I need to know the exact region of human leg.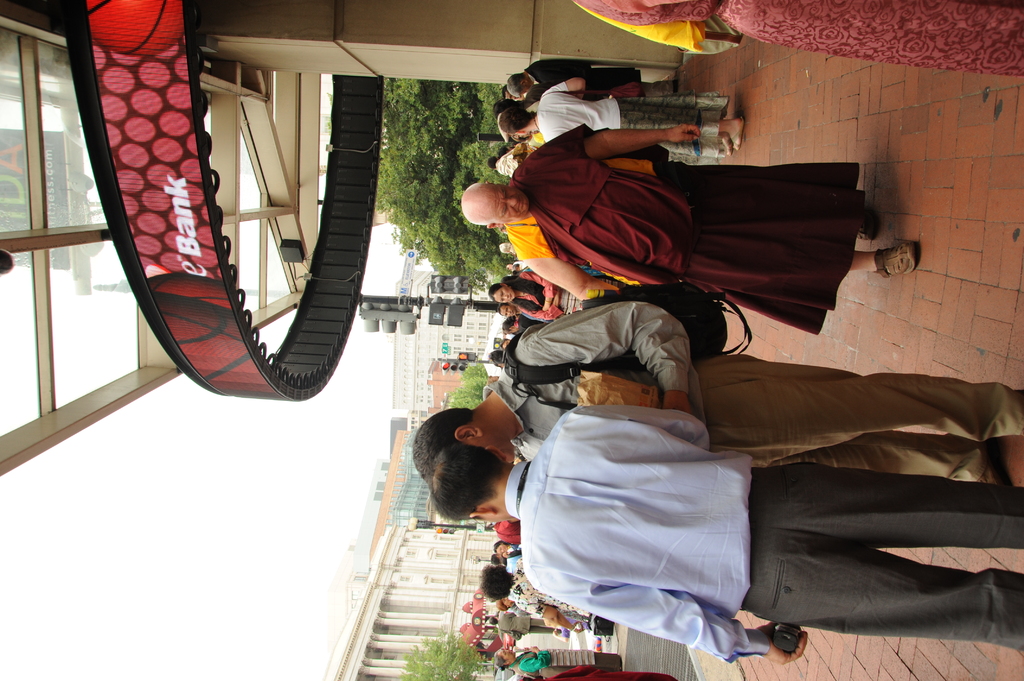
Region: x1=770, y1=432, x2=1011, y2=482.
